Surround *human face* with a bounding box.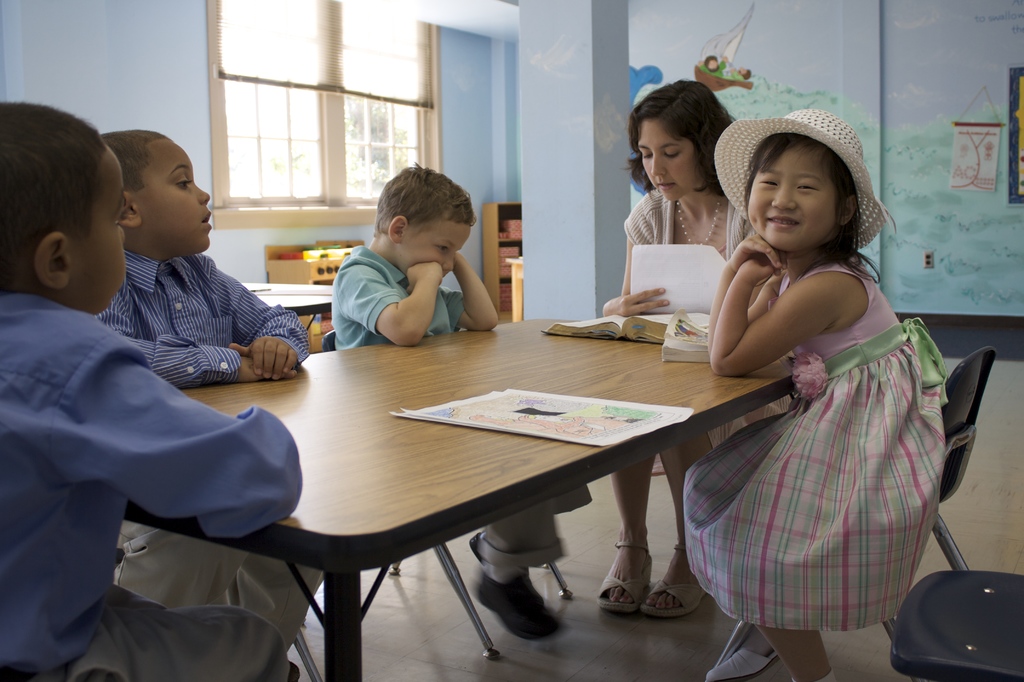
box=[750, 138, 845, 253].
